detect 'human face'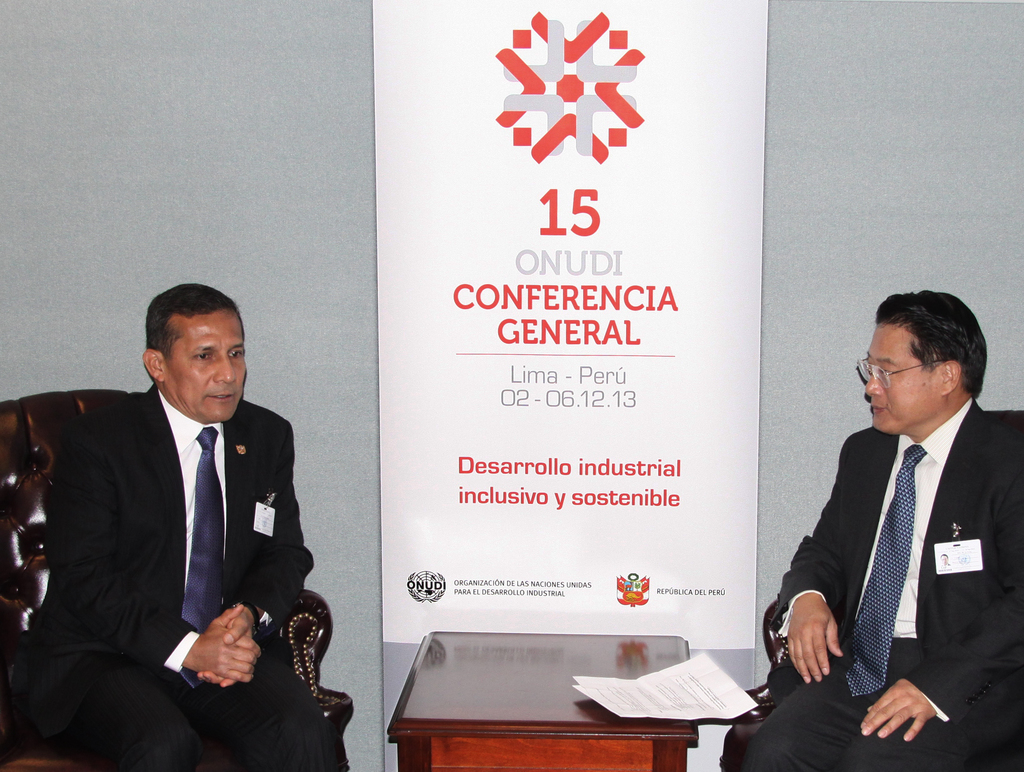
region(861, 326, 944, 430)
